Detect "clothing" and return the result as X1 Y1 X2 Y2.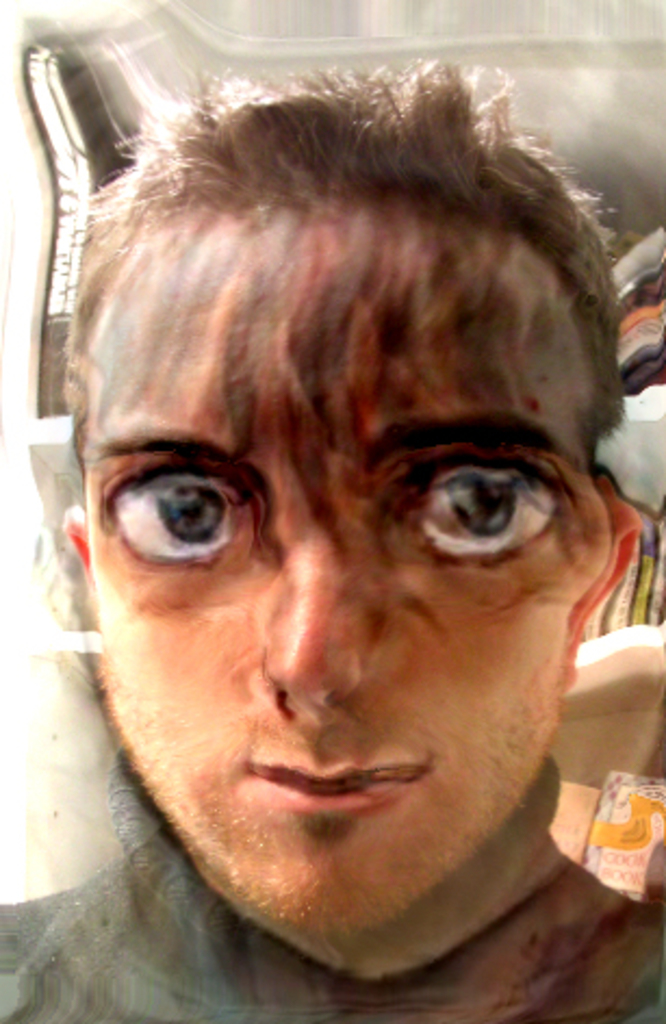
0 761 664 1022.
